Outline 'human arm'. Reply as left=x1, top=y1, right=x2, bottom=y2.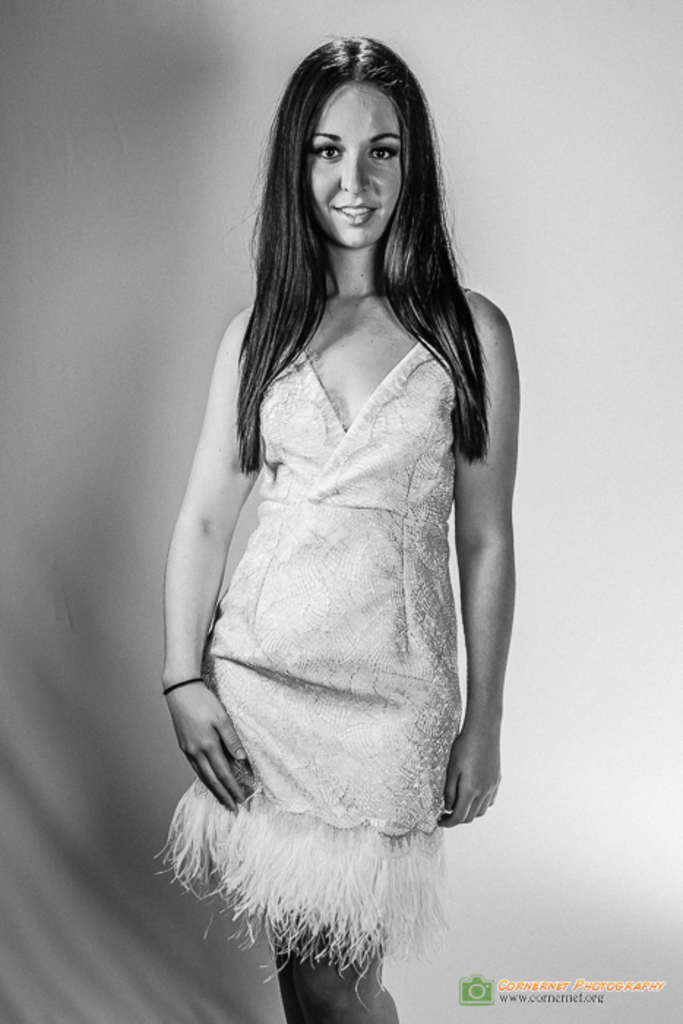
left=161, top=301, right=259, bottom=810.
